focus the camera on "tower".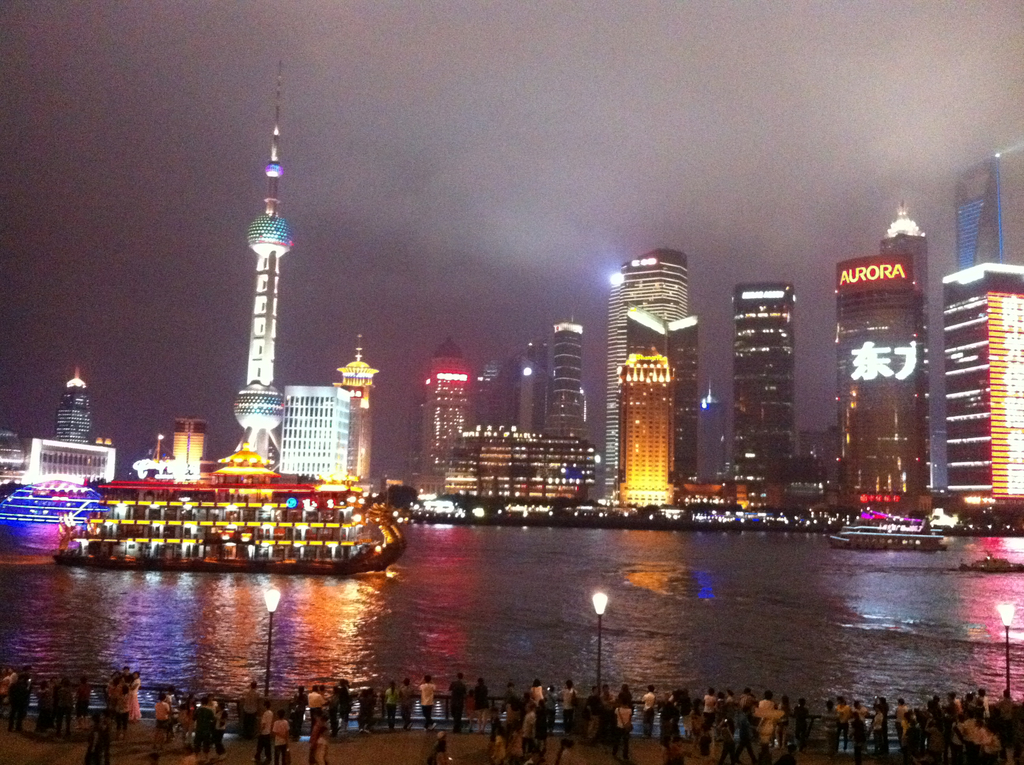
Focus region: Rect(56, 356, 96, 446).
